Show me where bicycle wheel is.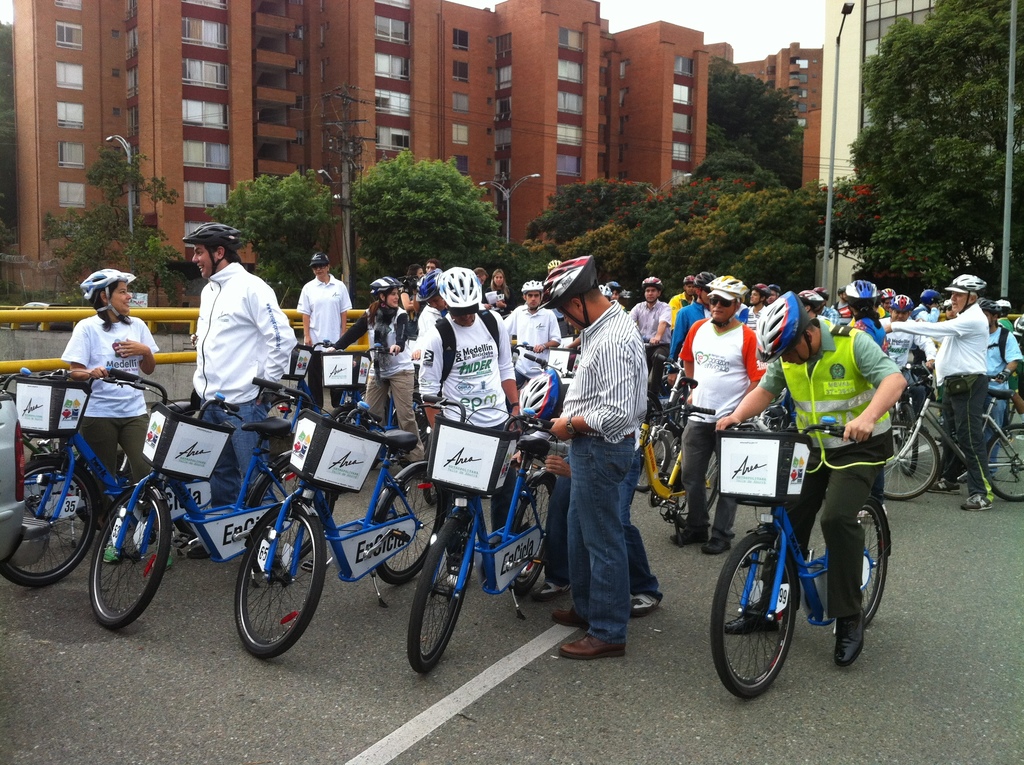
bicycle wheel is at 673,451,717,529.
